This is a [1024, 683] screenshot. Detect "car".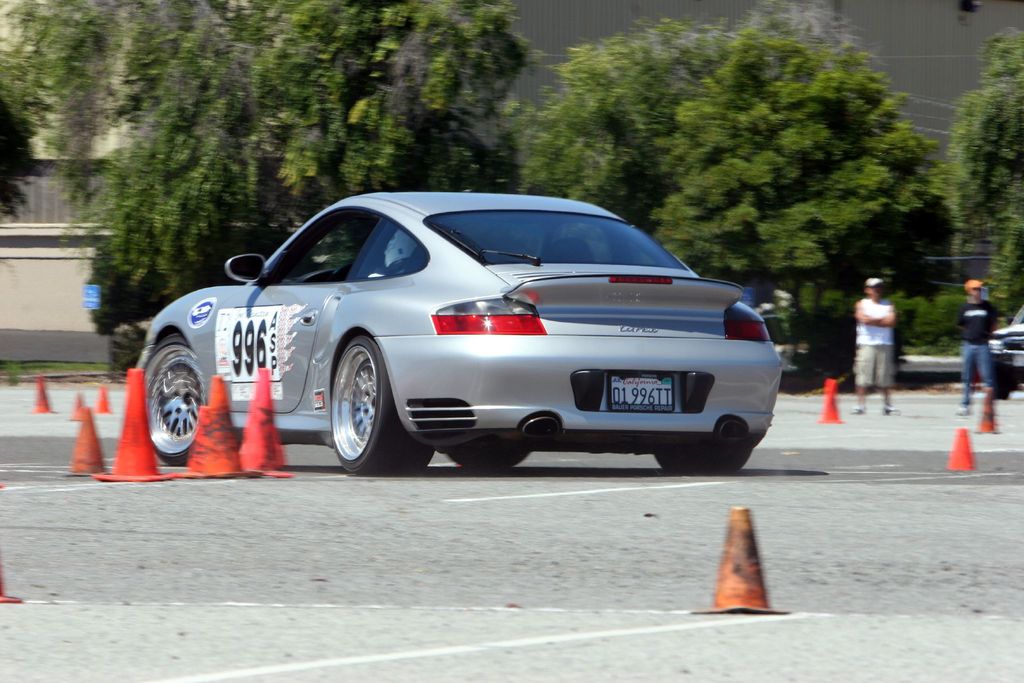
135 188 781 480.
